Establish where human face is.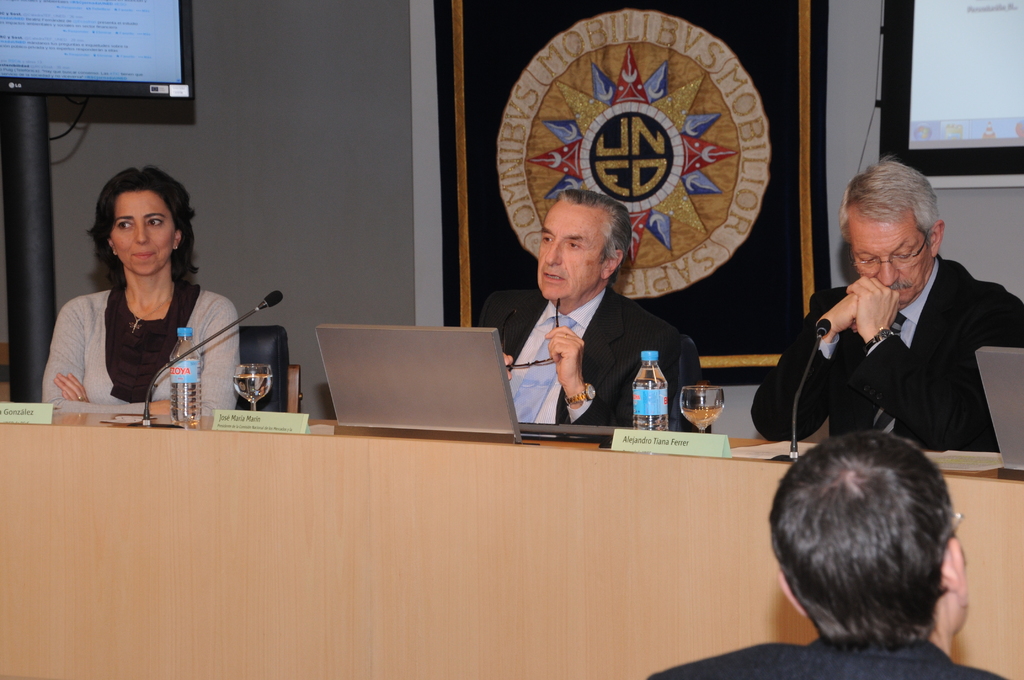
Established at crop(111, 191, 173, 277).
